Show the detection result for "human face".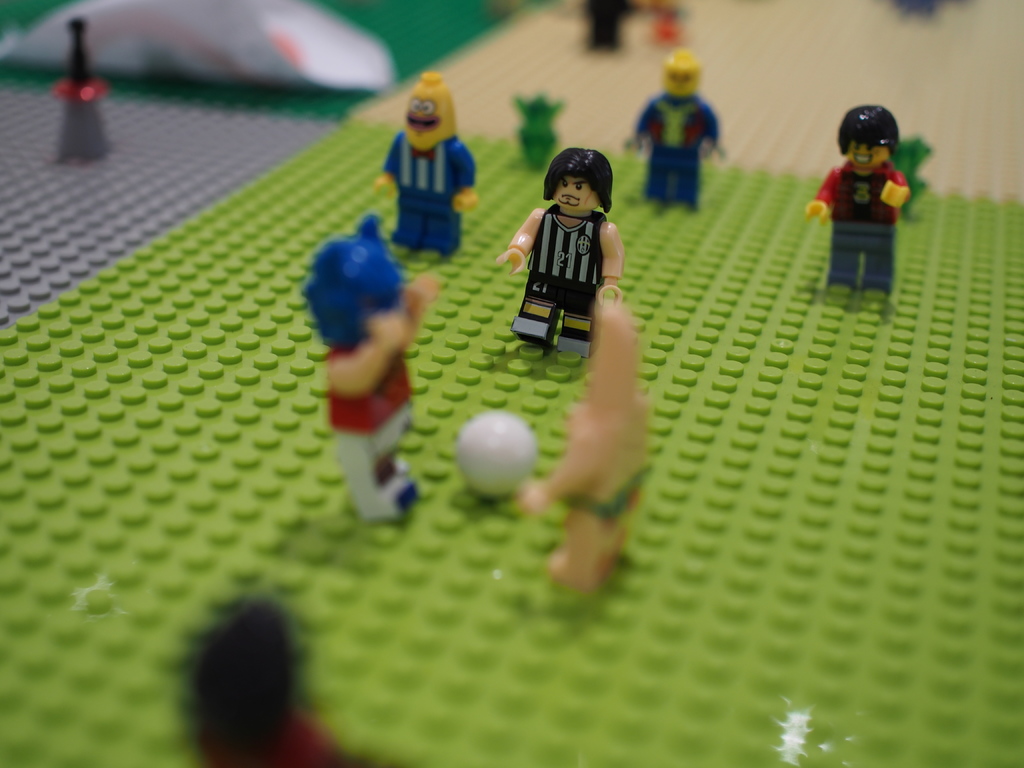
select_region(556, 175, 592, 211).
